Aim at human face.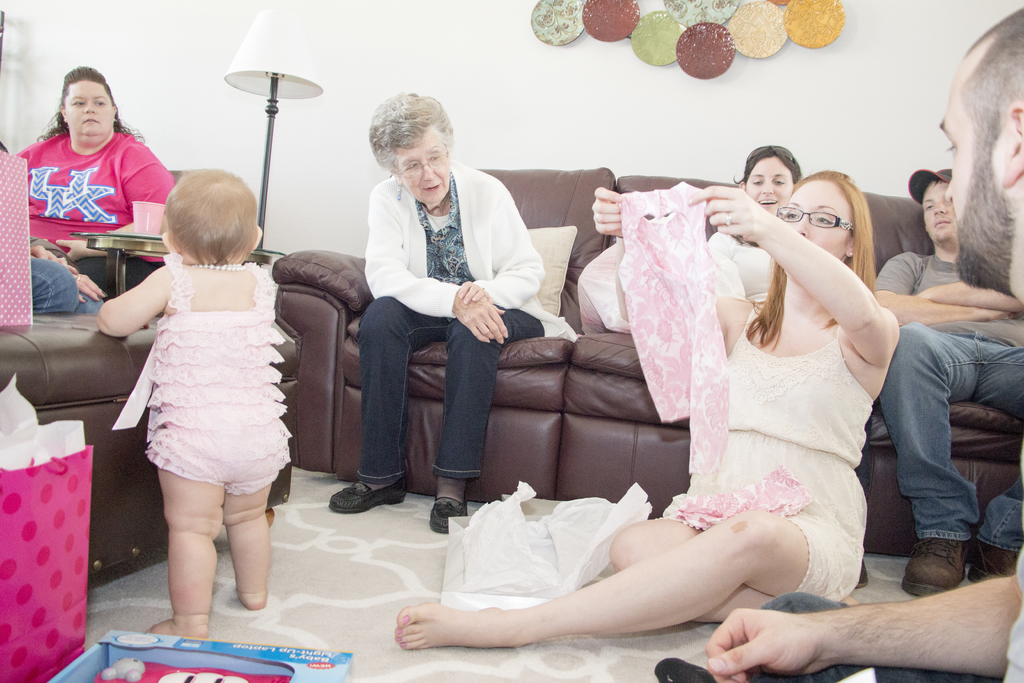
Aimed at Rect(789, 183, 850, 260).
